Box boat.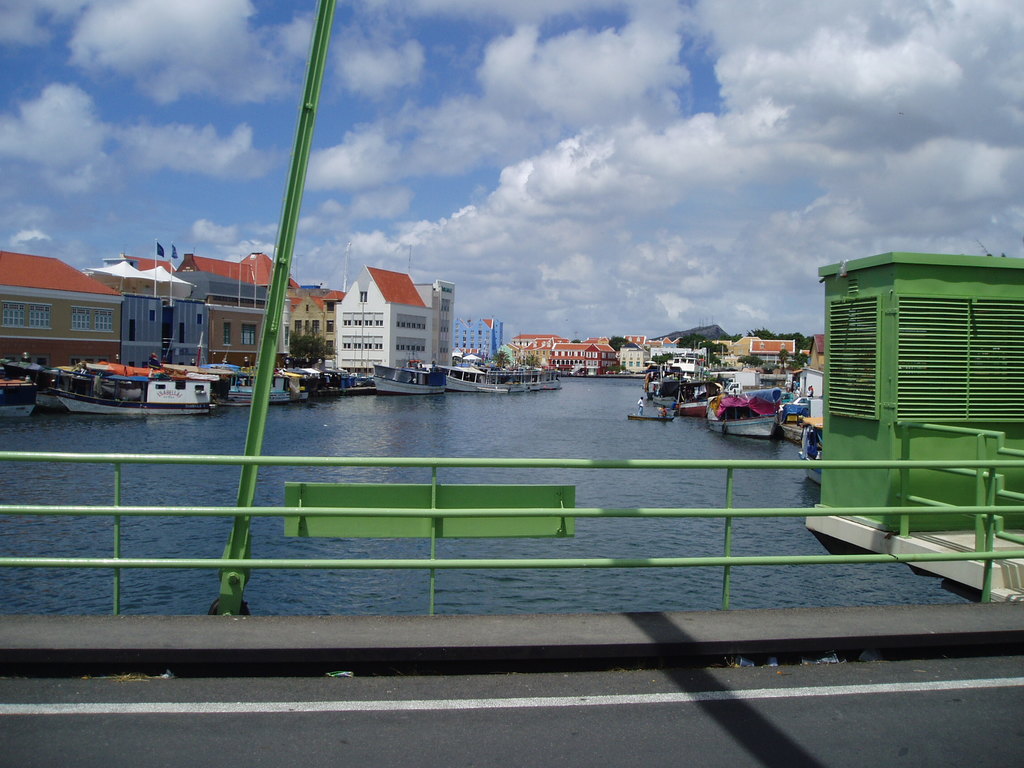
box=[628, 414, 677, 424].
